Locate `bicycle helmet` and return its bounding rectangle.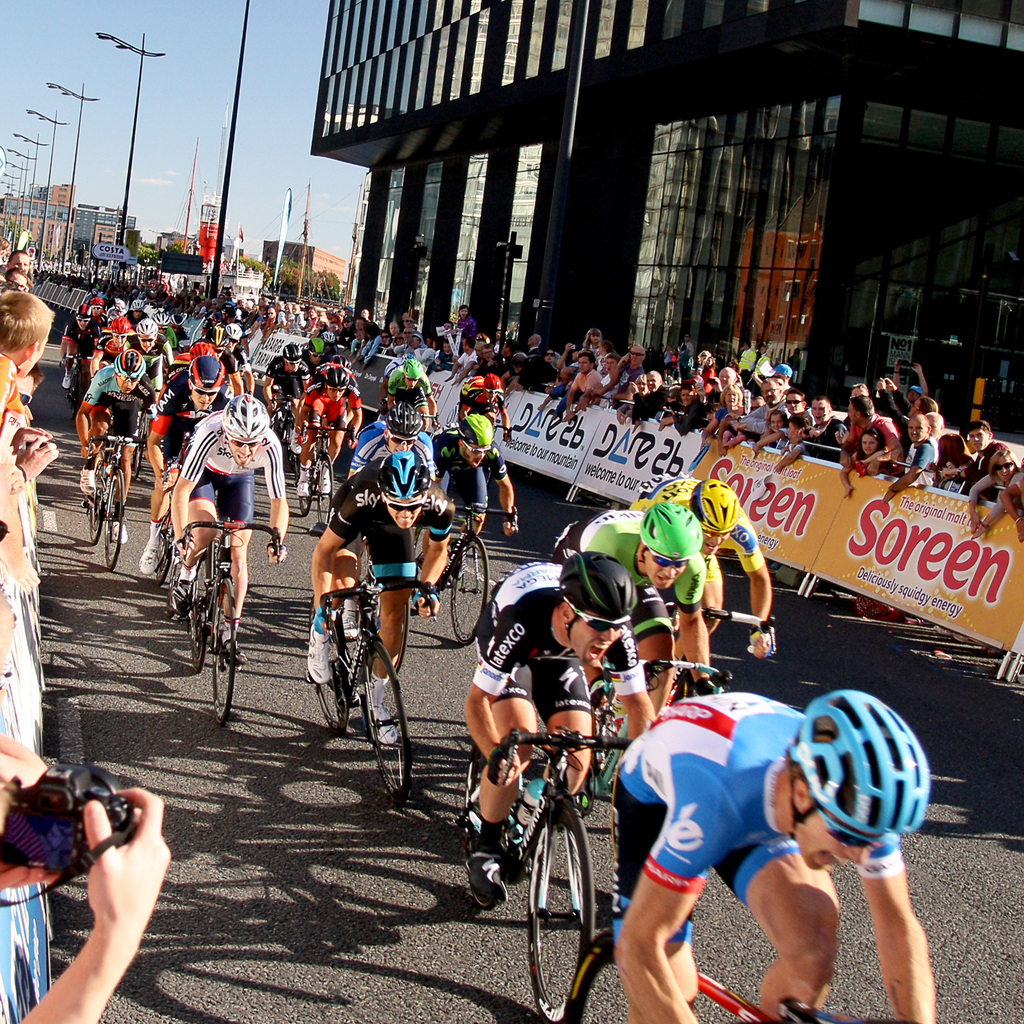
223/321/243/335.
